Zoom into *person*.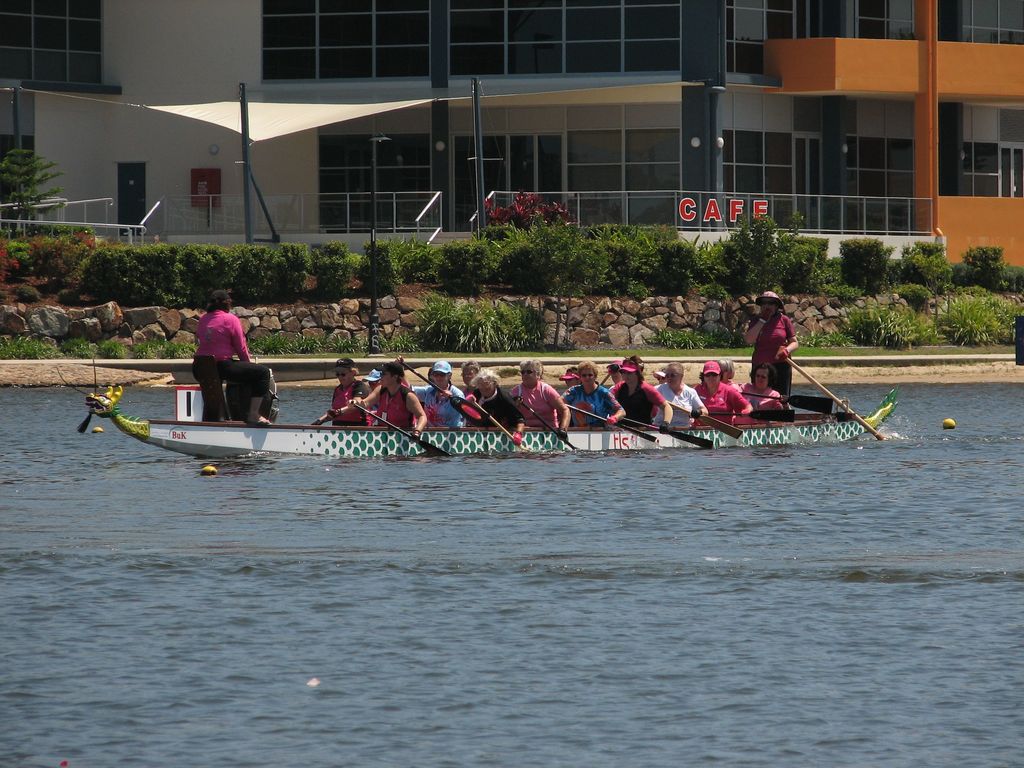
Zoom target: rect(191, 289, 271, 425).
